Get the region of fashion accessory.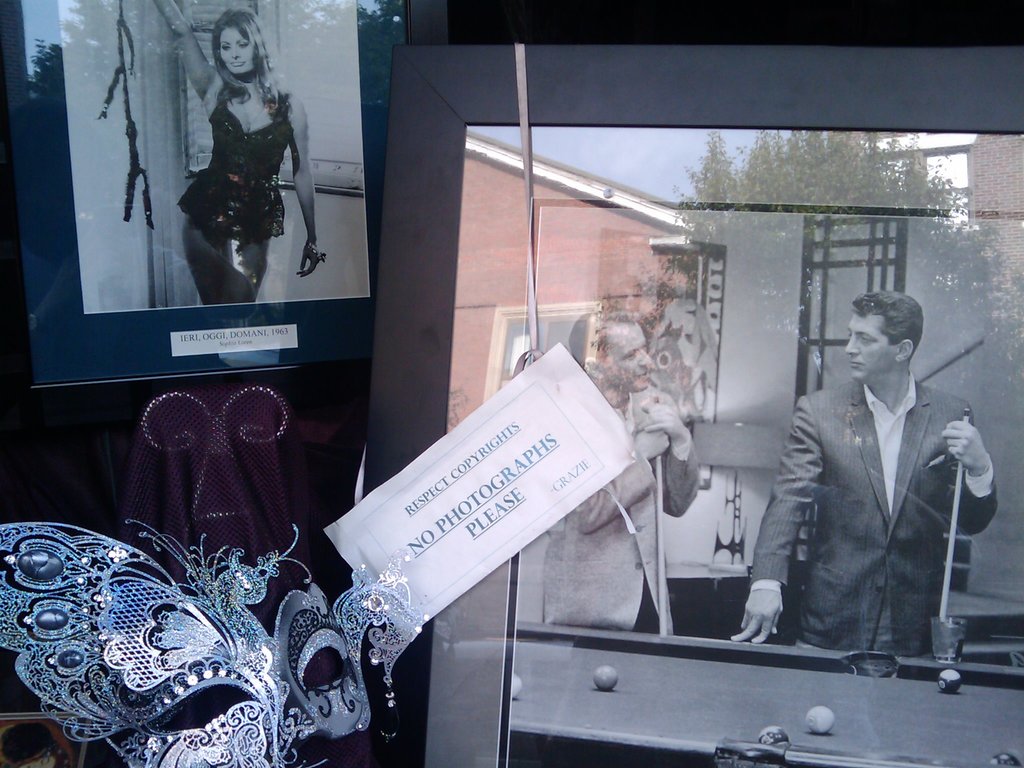
<bbox>303, 240, 328, 264</bbox>.
